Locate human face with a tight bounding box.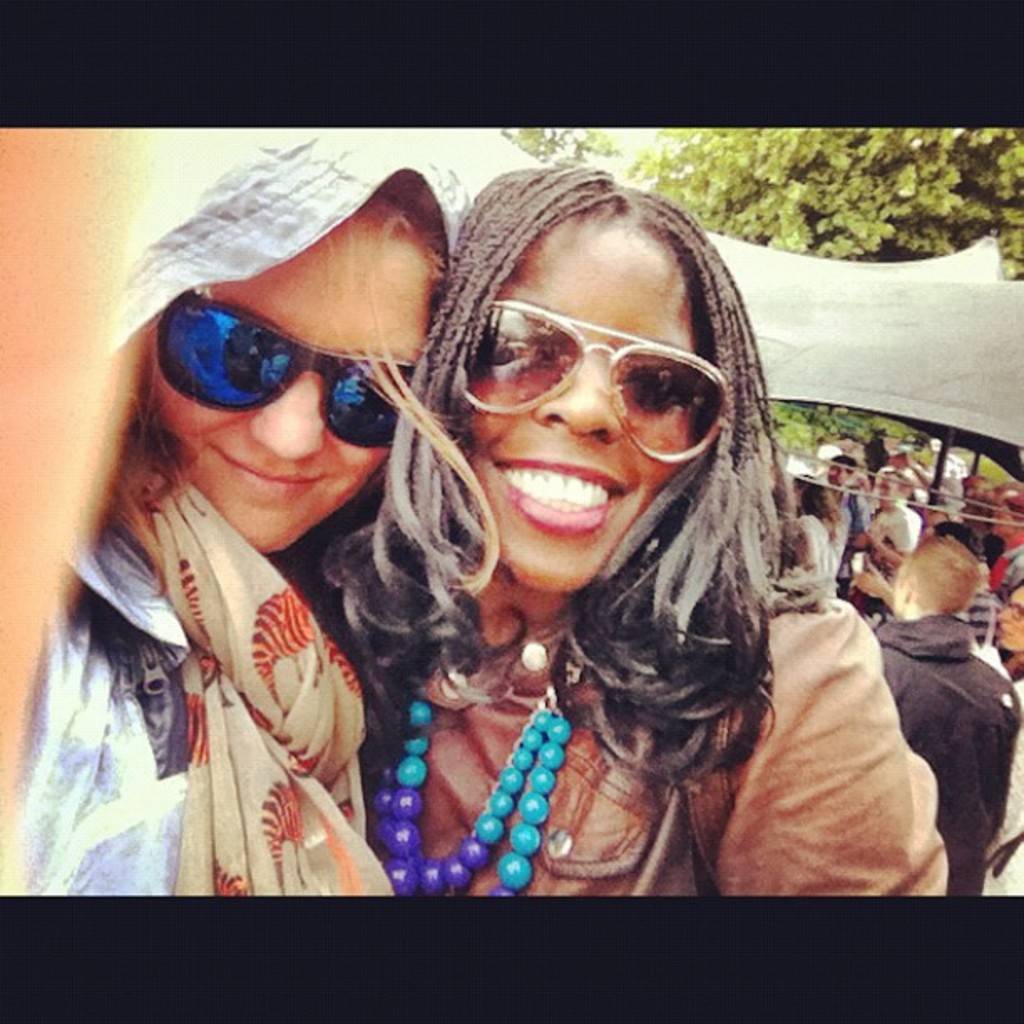
box=[870, 474, 899, 507].
